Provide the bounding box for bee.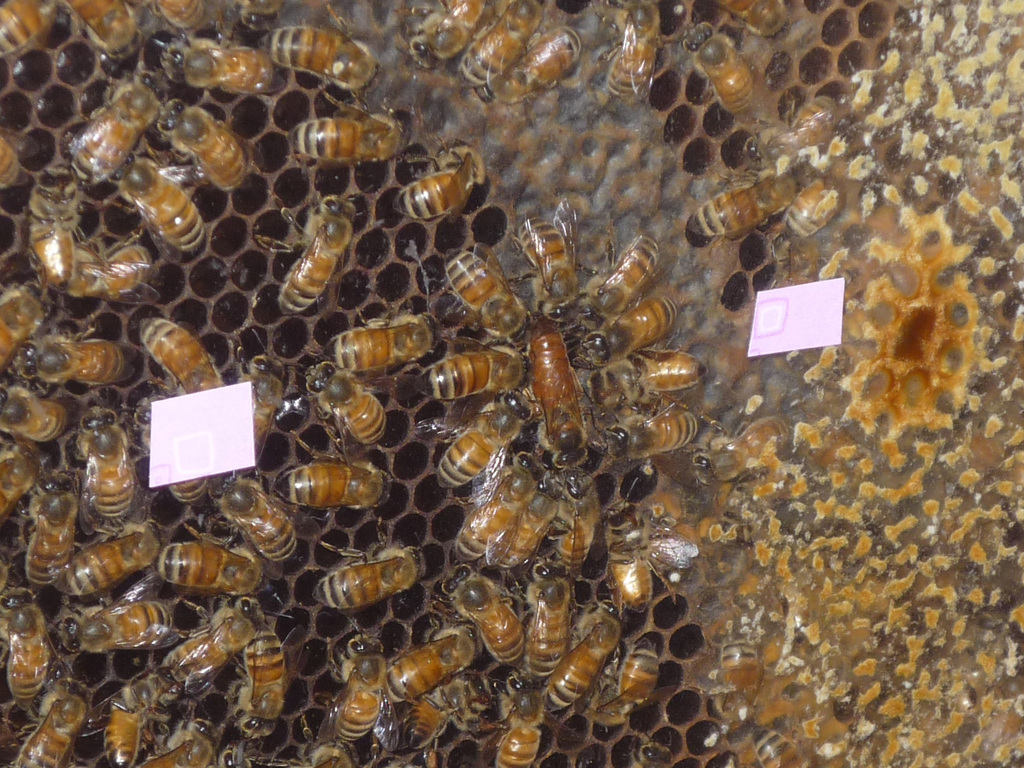
bbox=(578, 233, 658, 319).
